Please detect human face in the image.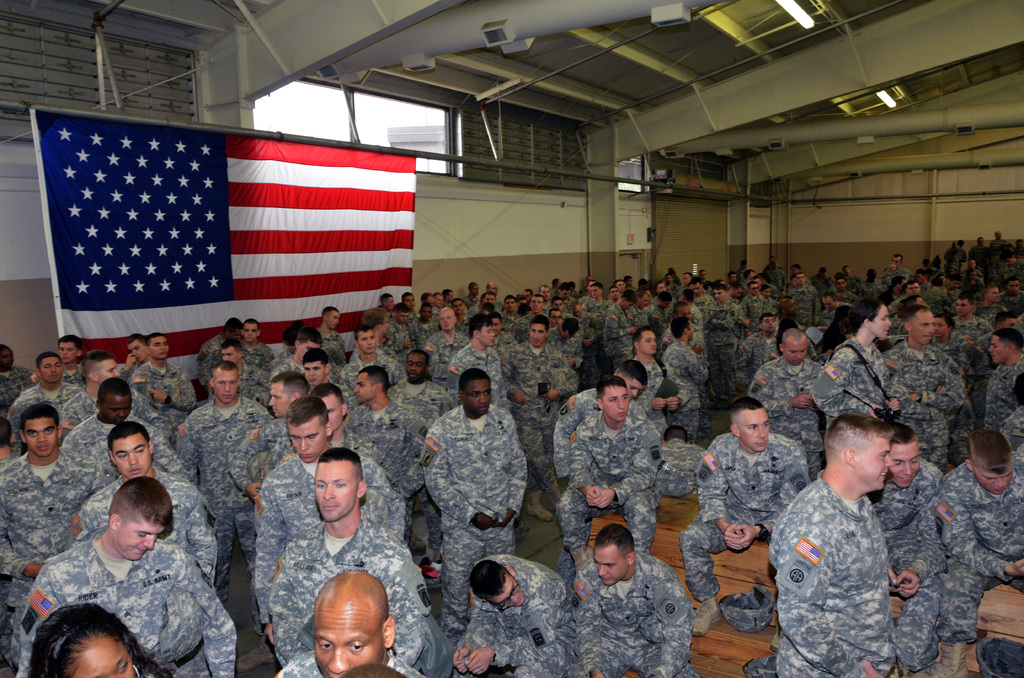
box=[228, 330, 239, 340].
